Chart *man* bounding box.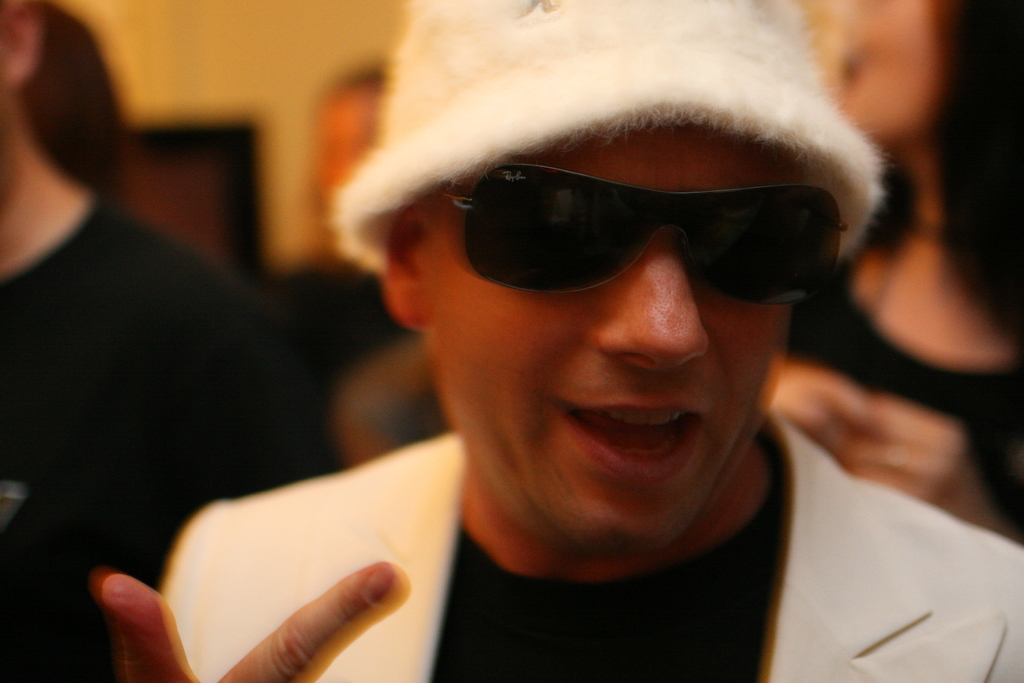
Charted: x1=100, y1=0, x2=1023, y2=682.
